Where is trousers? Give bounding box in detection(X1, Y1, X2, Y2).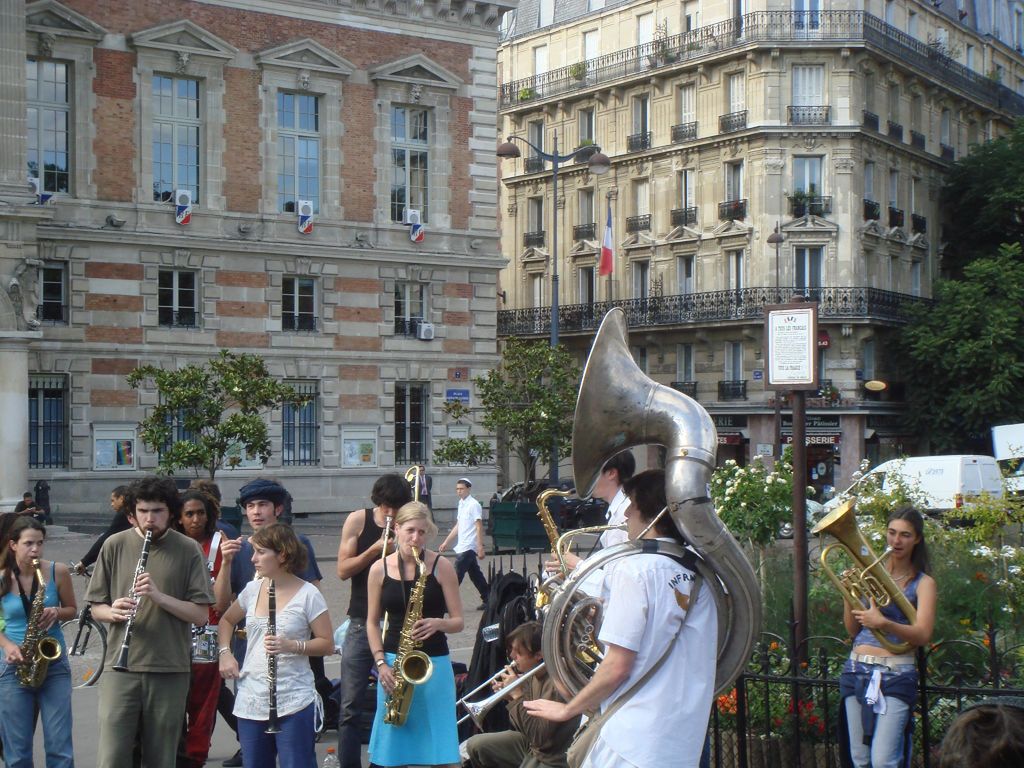
detection(0, 660, 69, 767).
